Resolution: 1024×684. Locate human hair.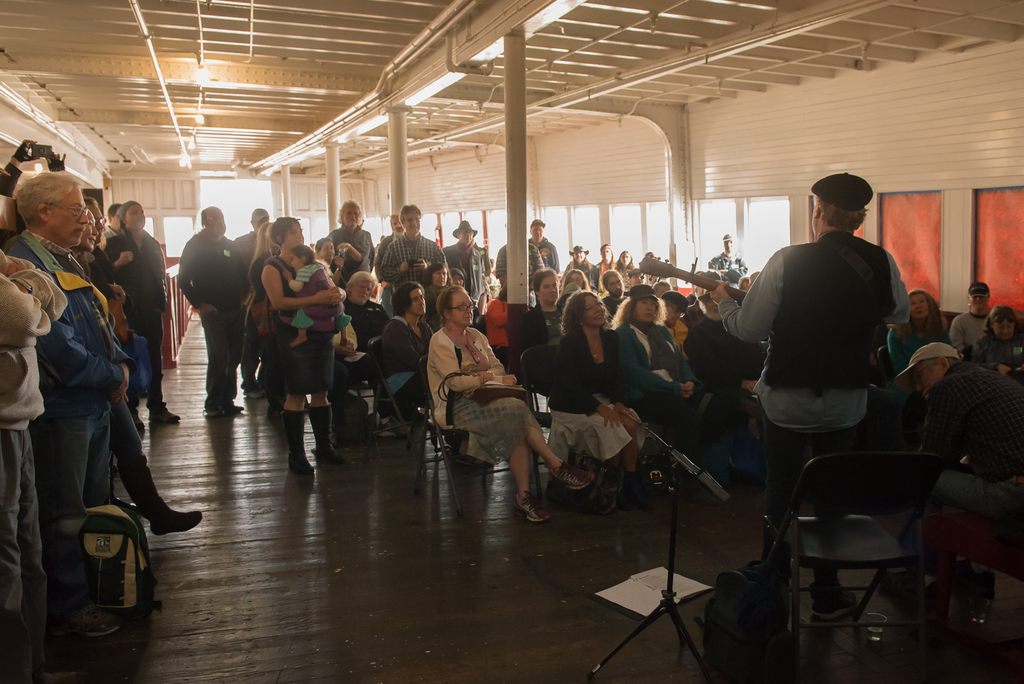
select_region(421, 262, 454, 287).
